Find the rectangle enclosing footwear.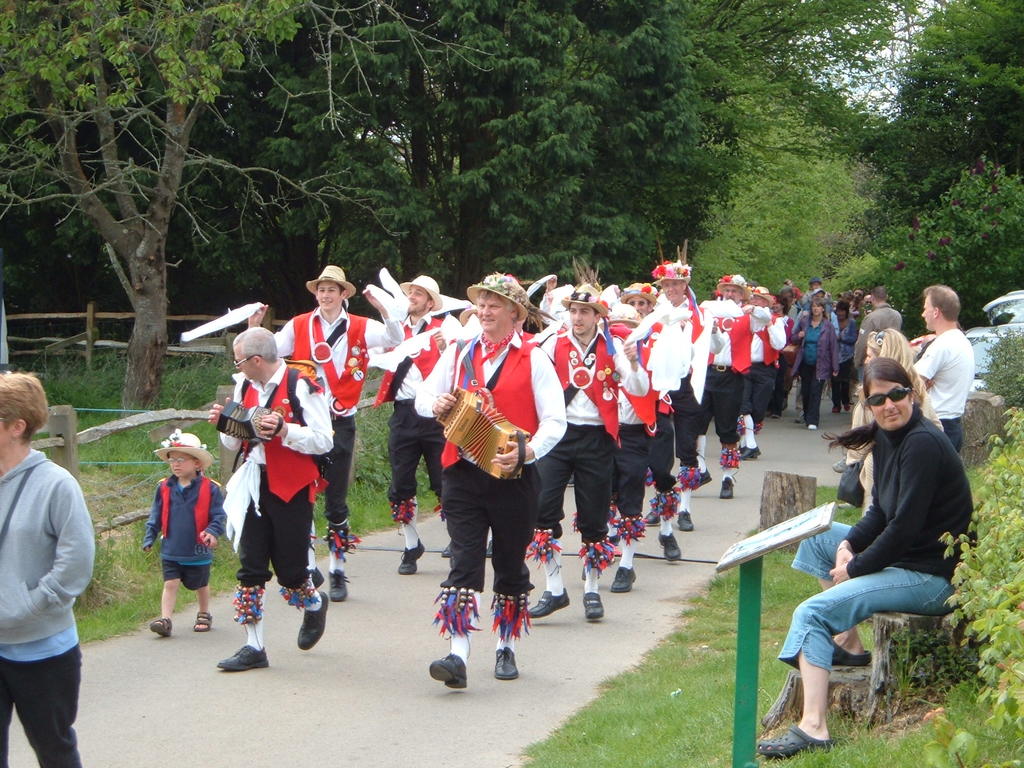
box=[494, 647, 516, 676].
